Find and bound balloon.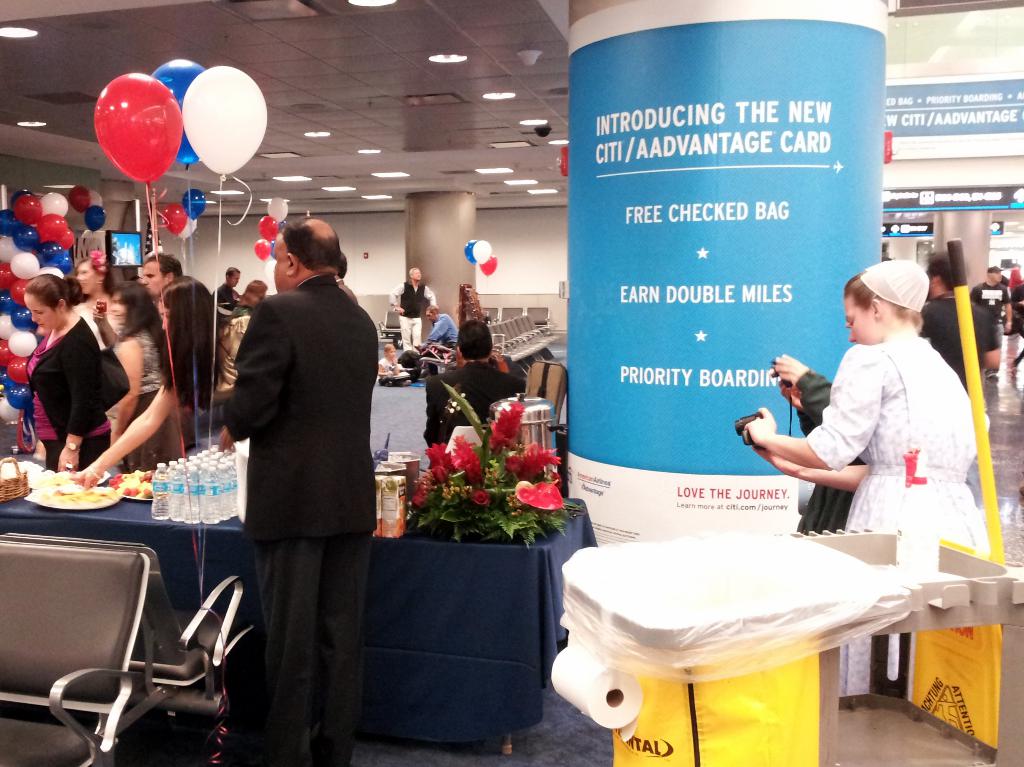
Bound: [160,204,186,237].
